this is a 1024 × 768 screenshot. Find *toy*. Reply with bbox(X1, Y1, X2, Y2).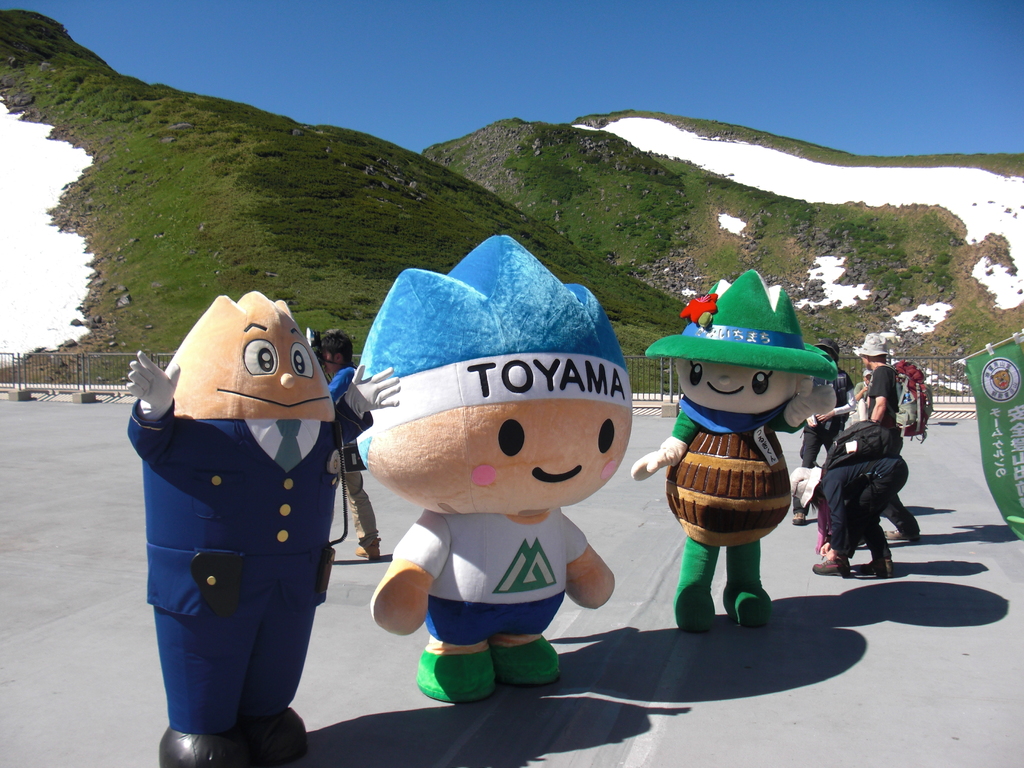
bbox(336, 250, 652, 712).
